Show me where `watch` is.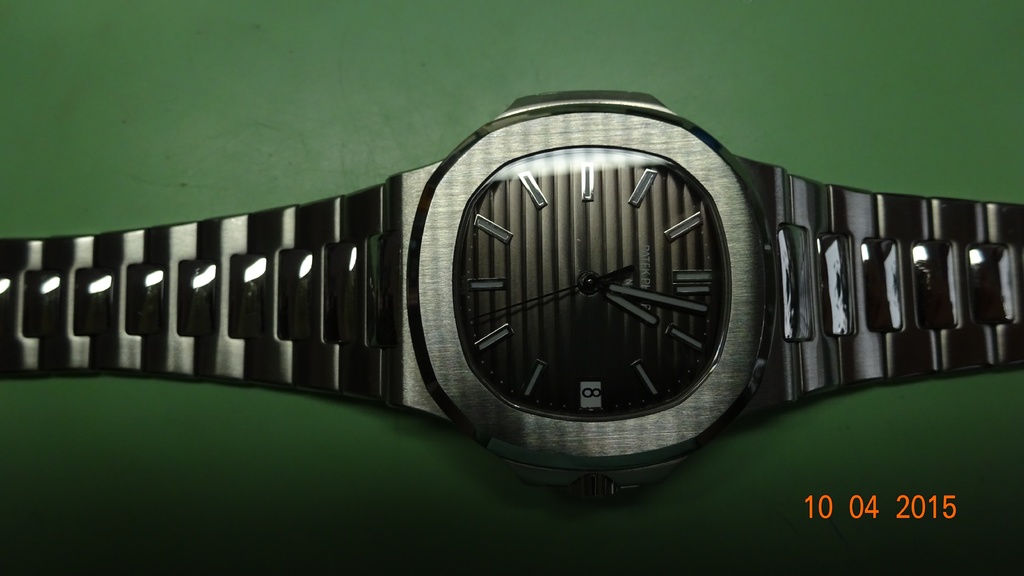
`watch` is at select_region(0, 89, 1023, 507).
